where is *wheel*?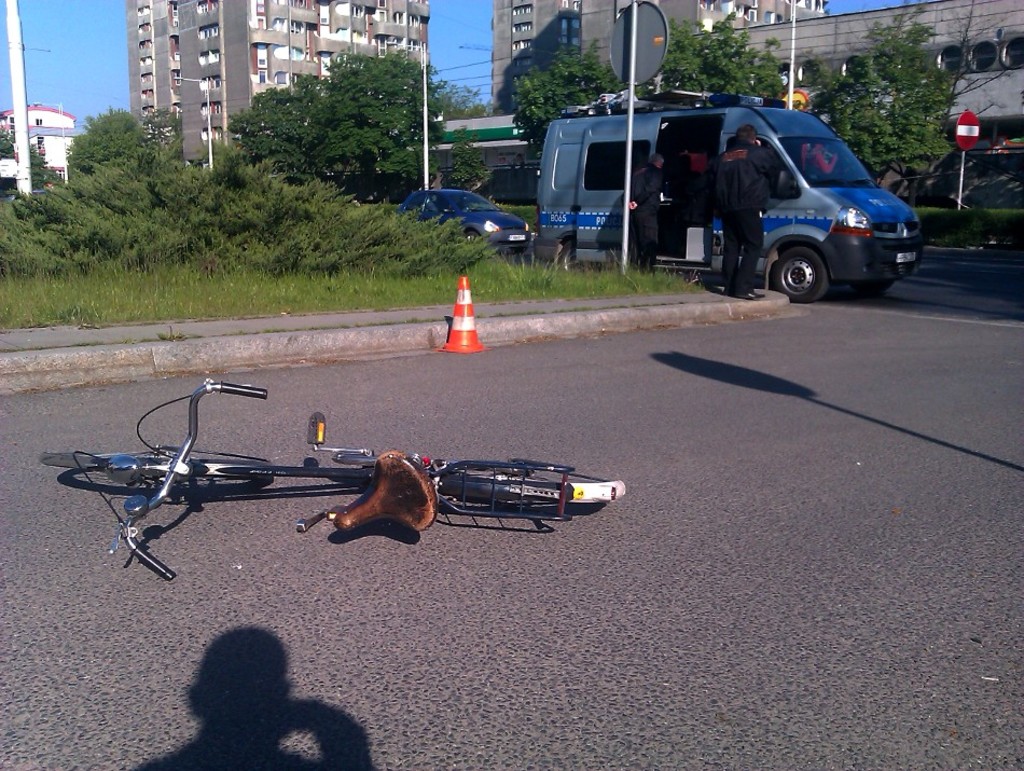
Rect(456, 228, 484, 249).
